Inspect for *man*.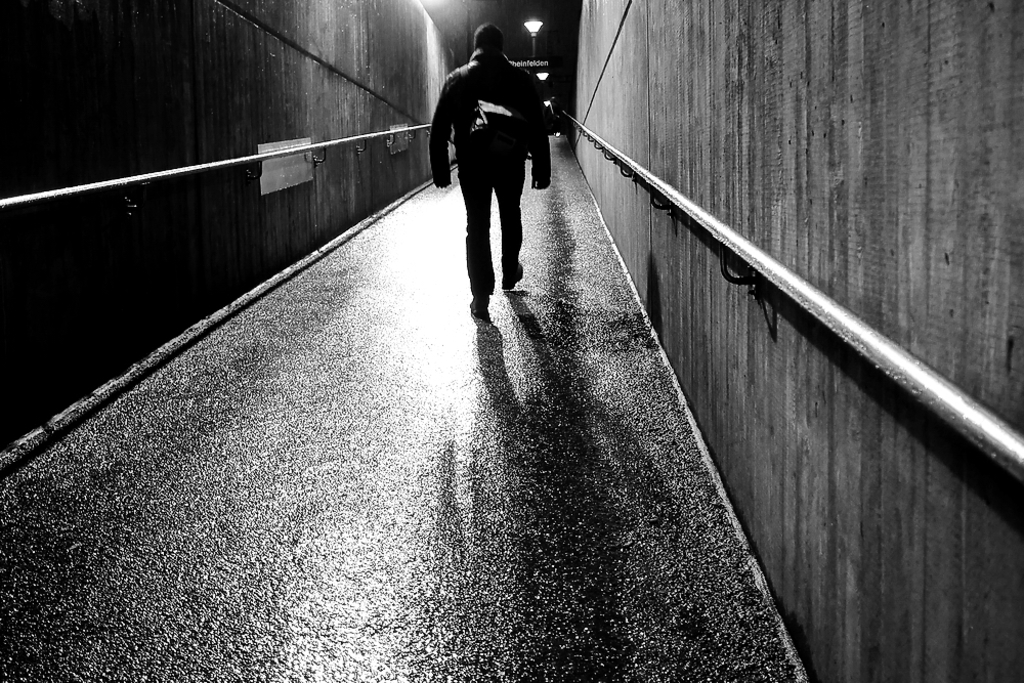
Inspection: BBox(429, 22, 554, 302).
